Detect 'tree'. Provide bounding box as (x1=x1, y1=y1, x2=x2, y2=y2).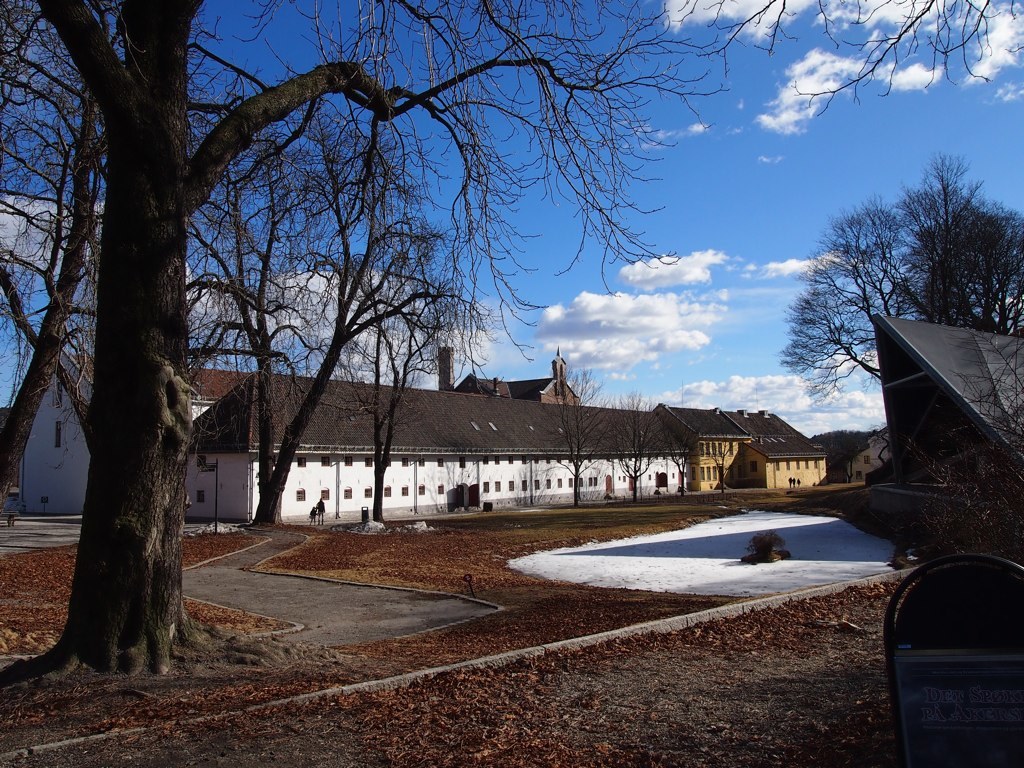
(x1=688, y1=405, x2=740, y2=497).
